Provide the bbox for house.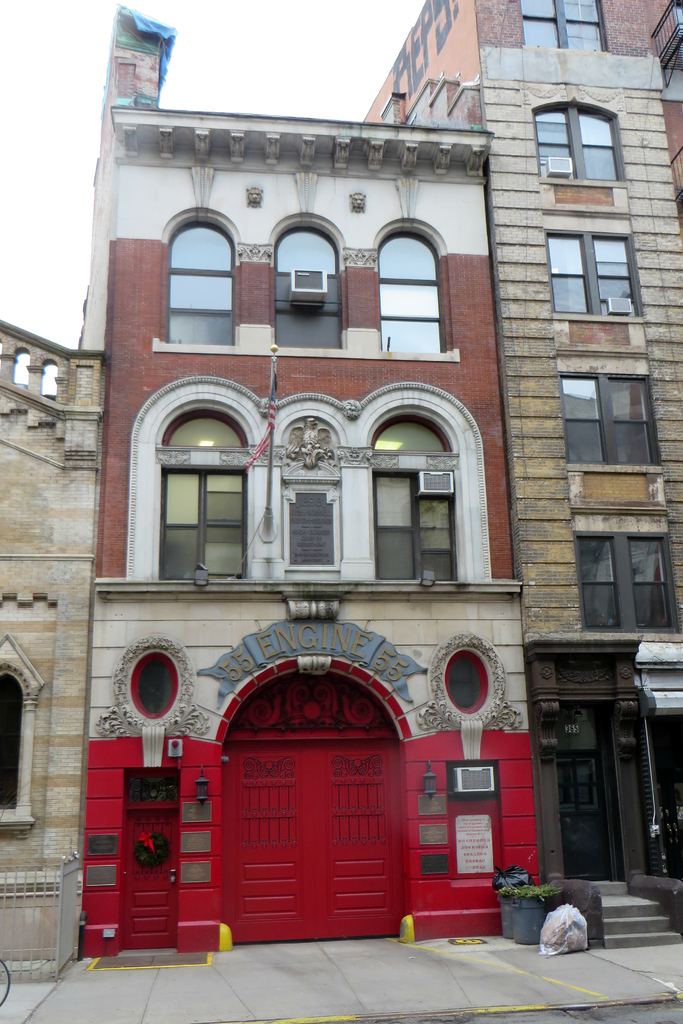
box(349, 0, 682, 955).
